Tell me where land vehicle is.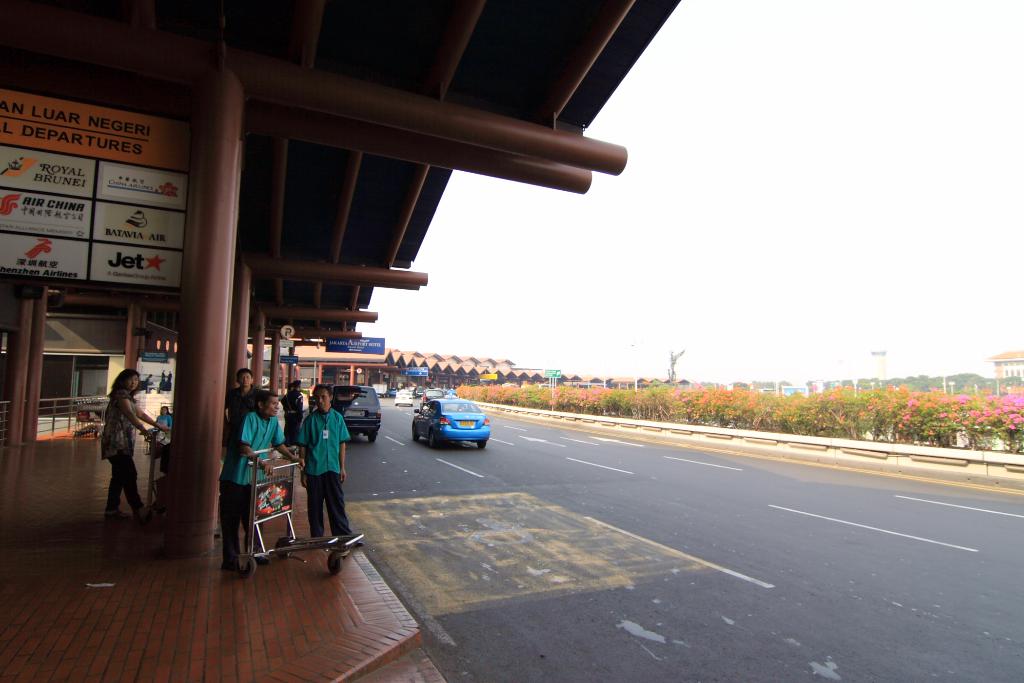
land vehicle is at (422, 386, 441, 401).
